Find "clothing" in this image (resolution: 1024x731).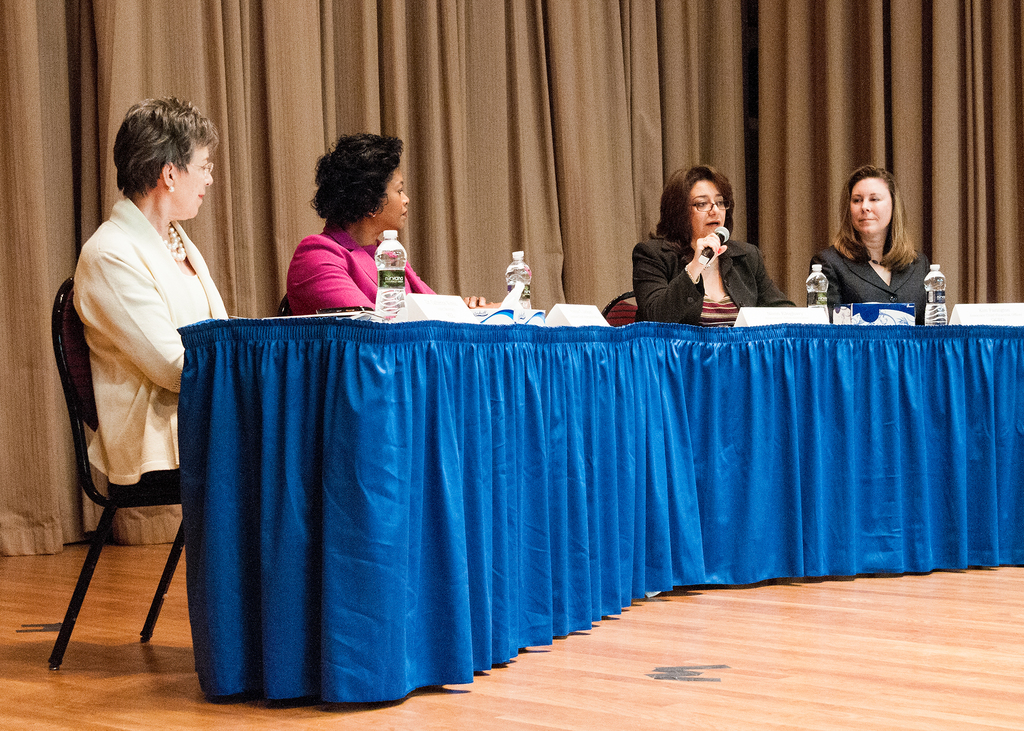
left=277, top=205, right=388, bottom=305.
